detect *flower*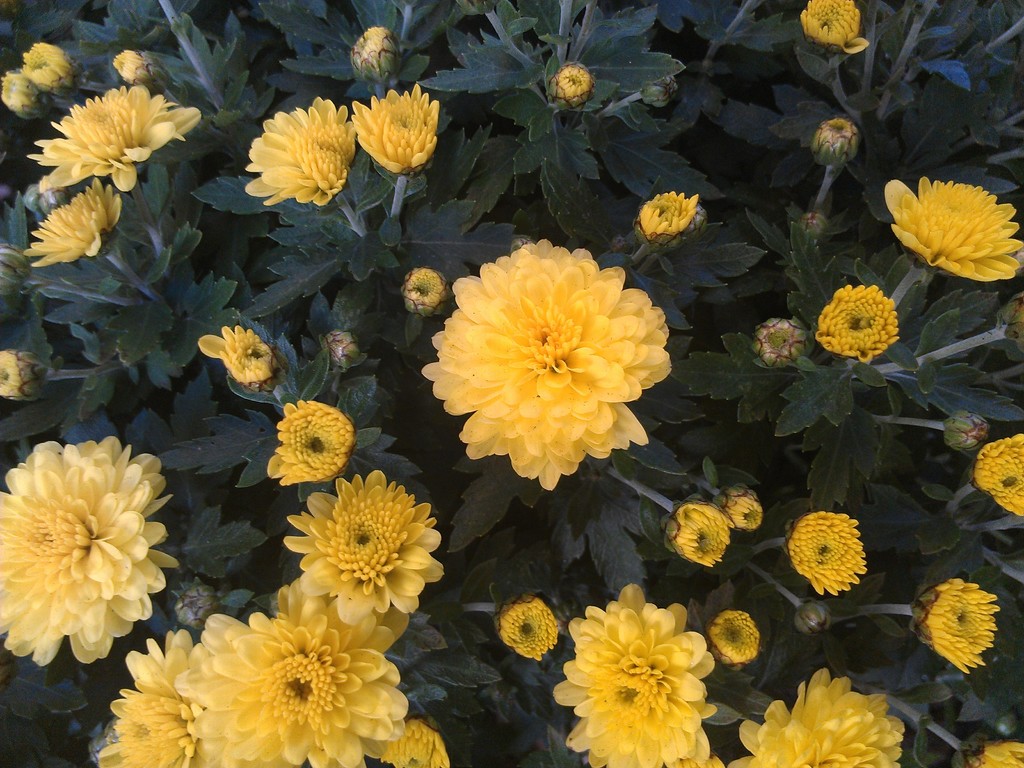
195,323,278,387
